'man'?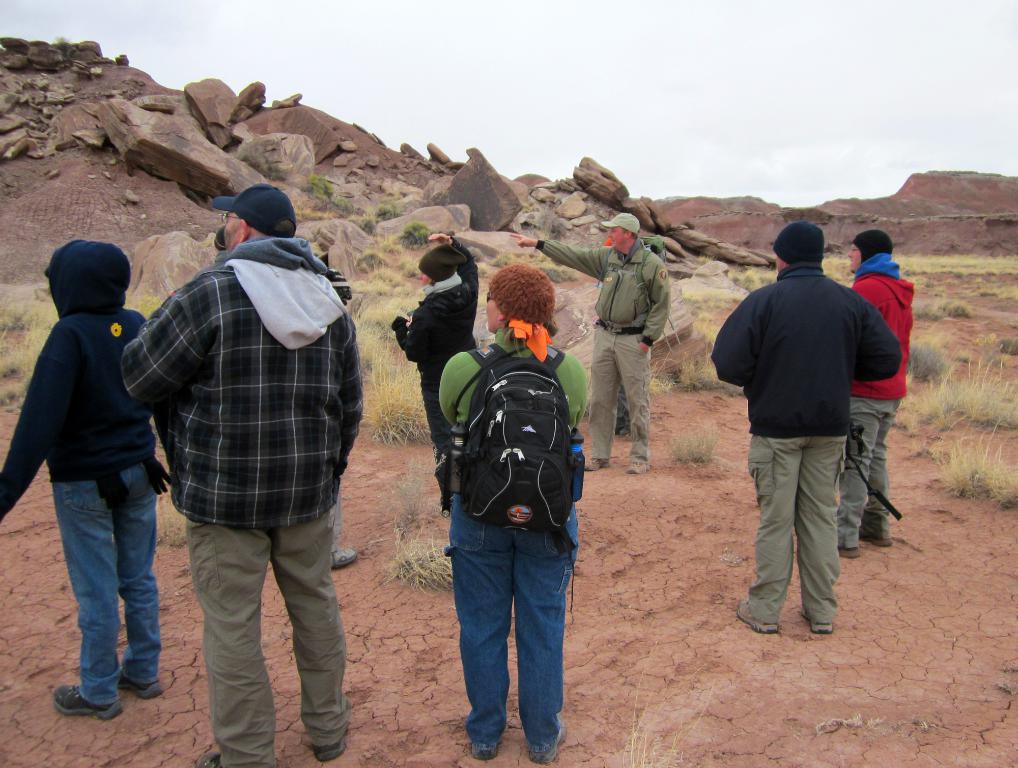
left=435, top=326, right=587, bottom=753
